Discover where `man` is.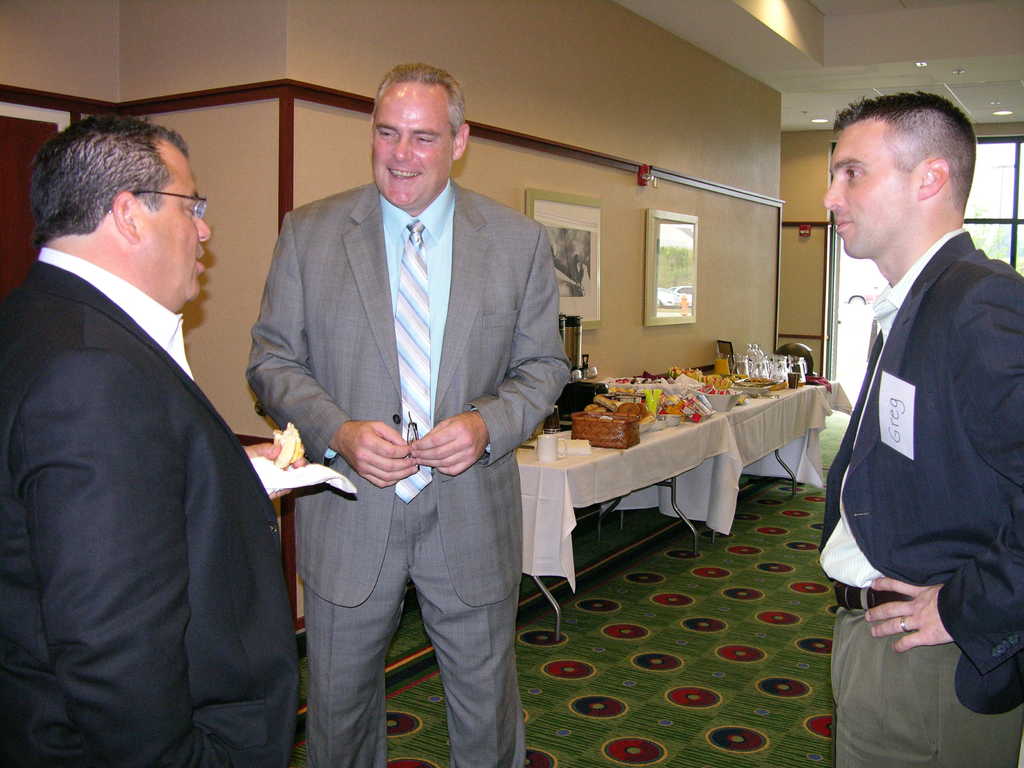
Discovered at bbox=(244, 58, 571, 767).
